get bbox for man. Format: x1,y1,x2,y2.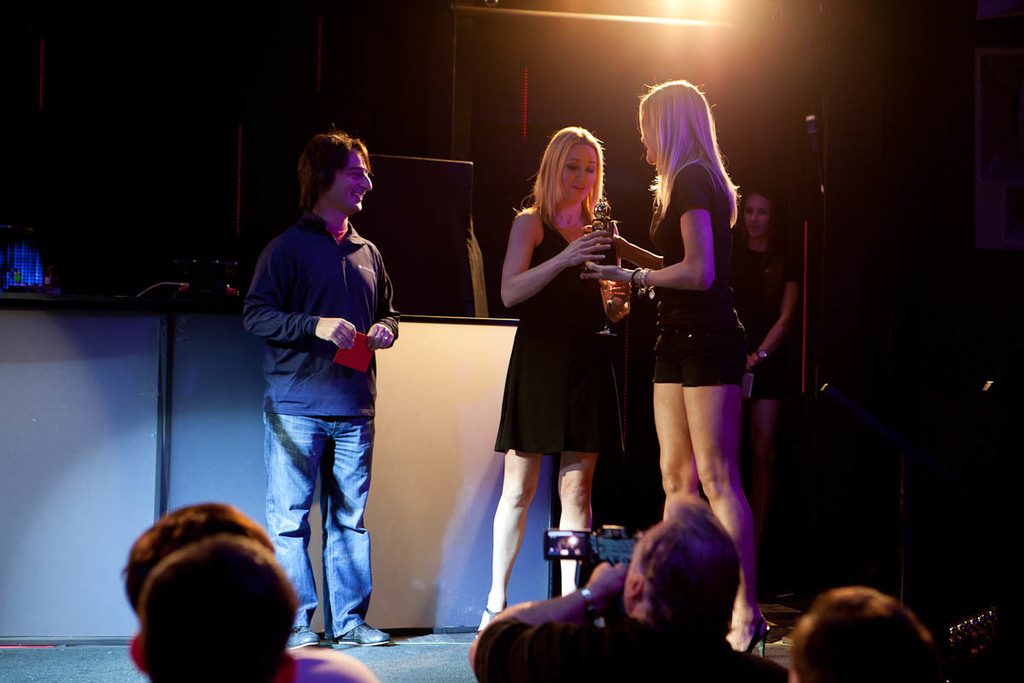
131,529,309,682.
